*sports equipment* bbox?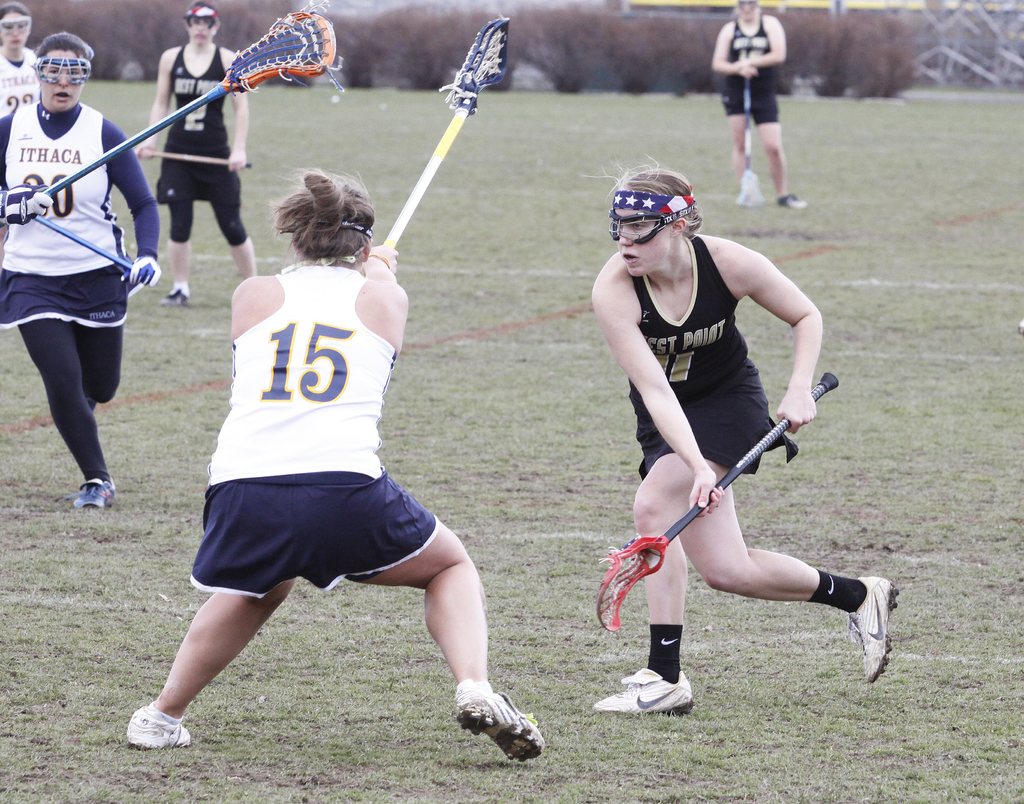
[left=118, top=251, right=165, bottom=293]
